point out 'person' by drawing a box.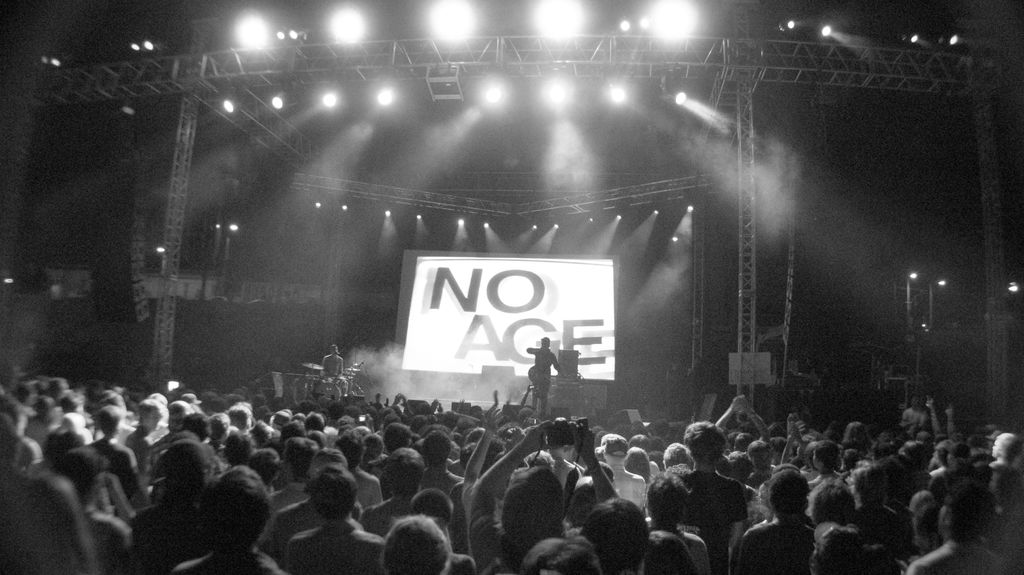
BBox(183, 454, 264, 571).
